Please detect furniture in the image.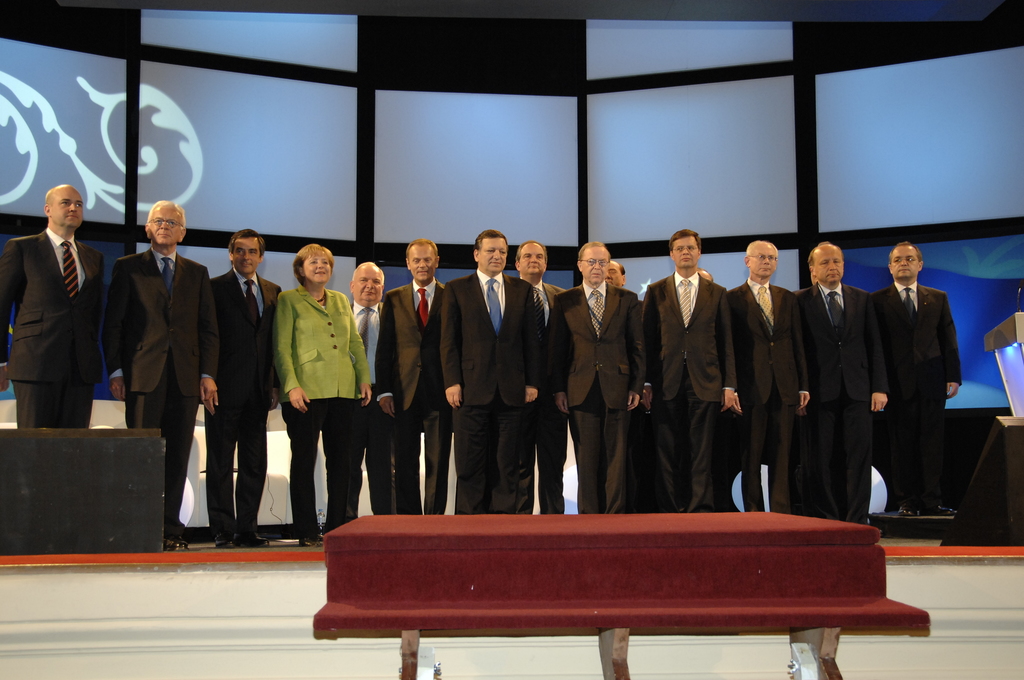
Rect(0, 401, 581, 549).
